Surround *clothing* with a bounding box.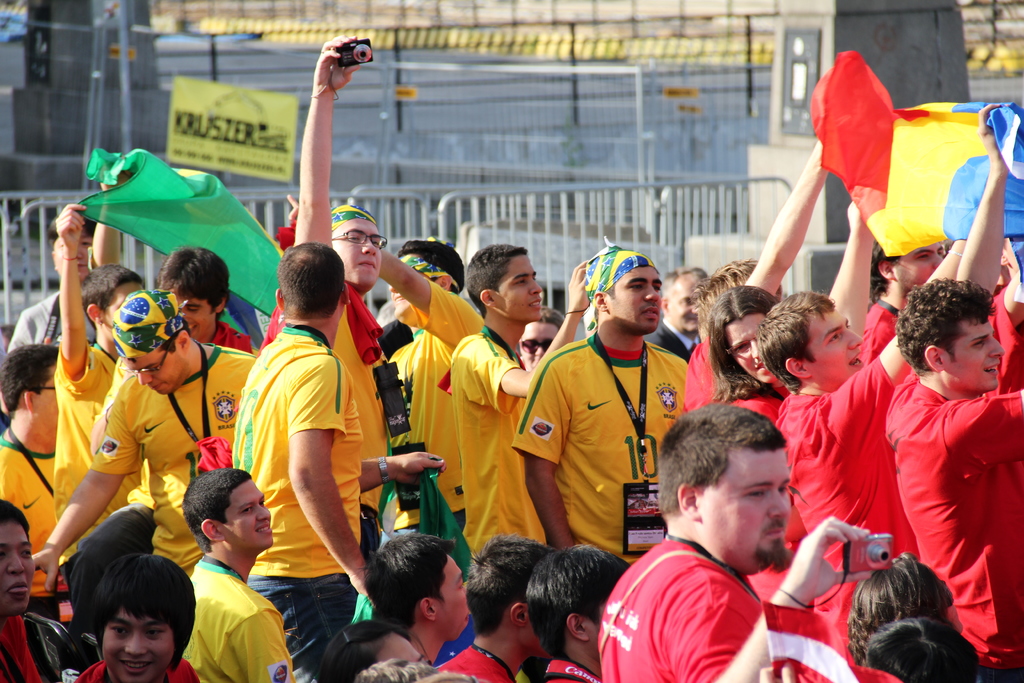
bbox=[0, 599, 89, 682].
